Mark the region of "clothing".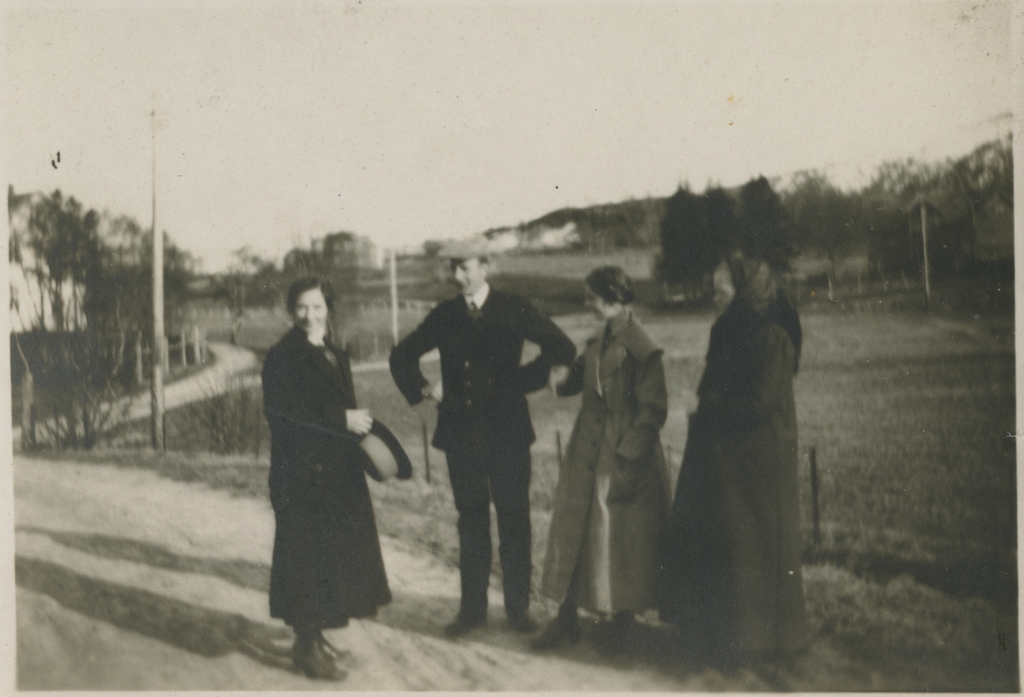
Region: {"left": 670, "top": 243, "right": 815, "bottom": 632}.
